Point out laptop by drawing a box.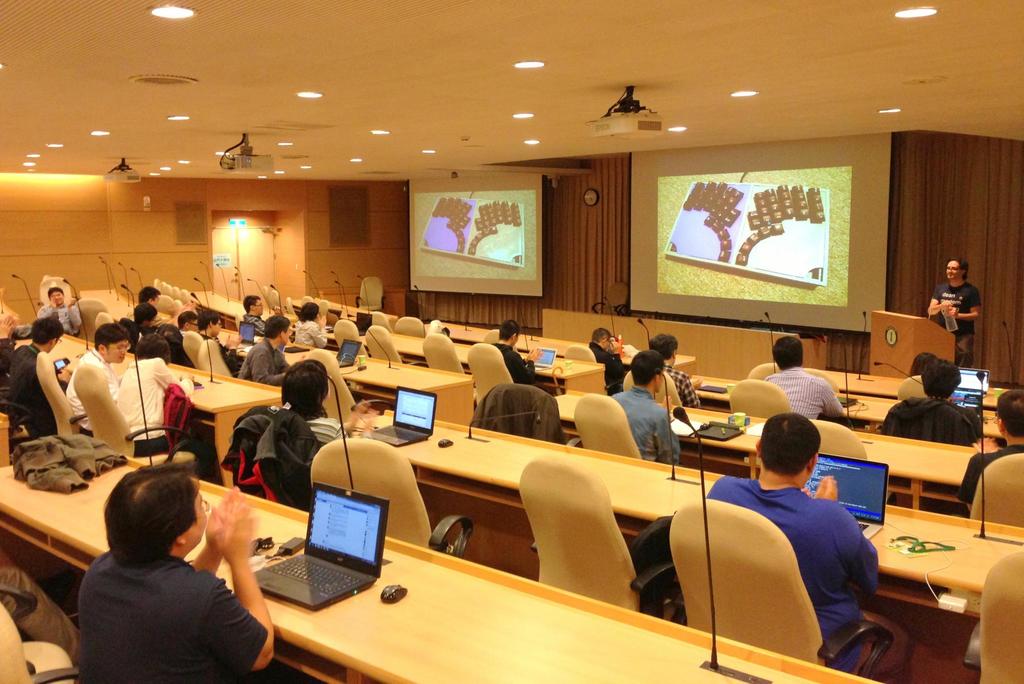
954:367:989:411.
